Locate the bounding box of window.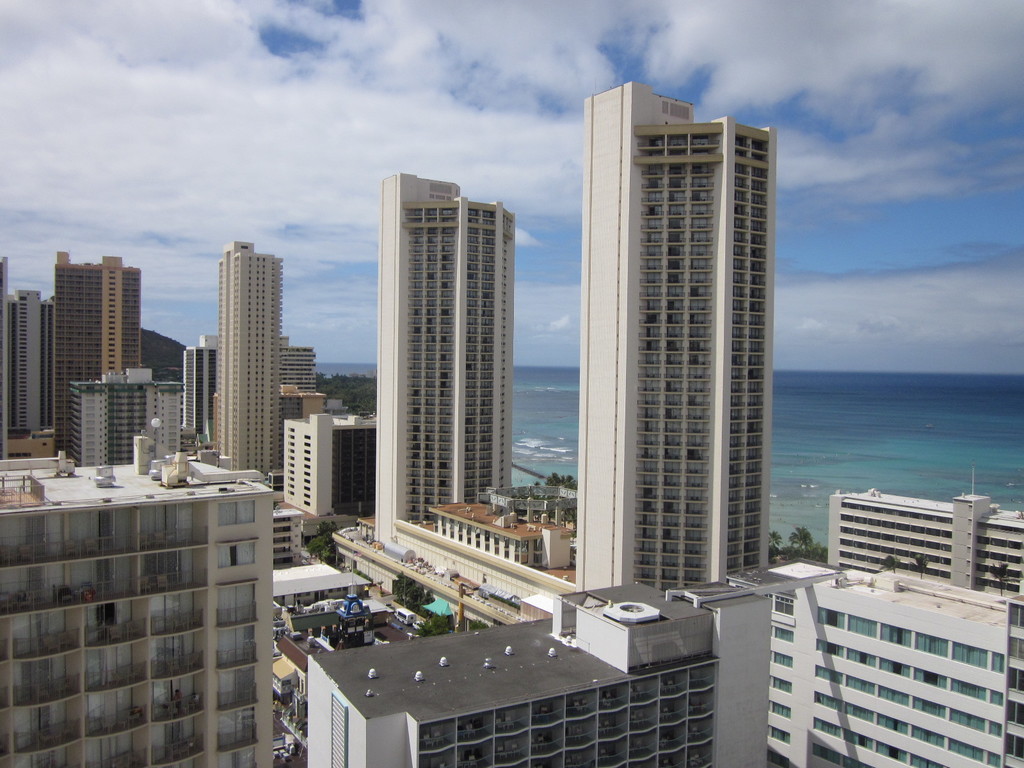
Bounding box: crop(220, 541, 263, 569).
